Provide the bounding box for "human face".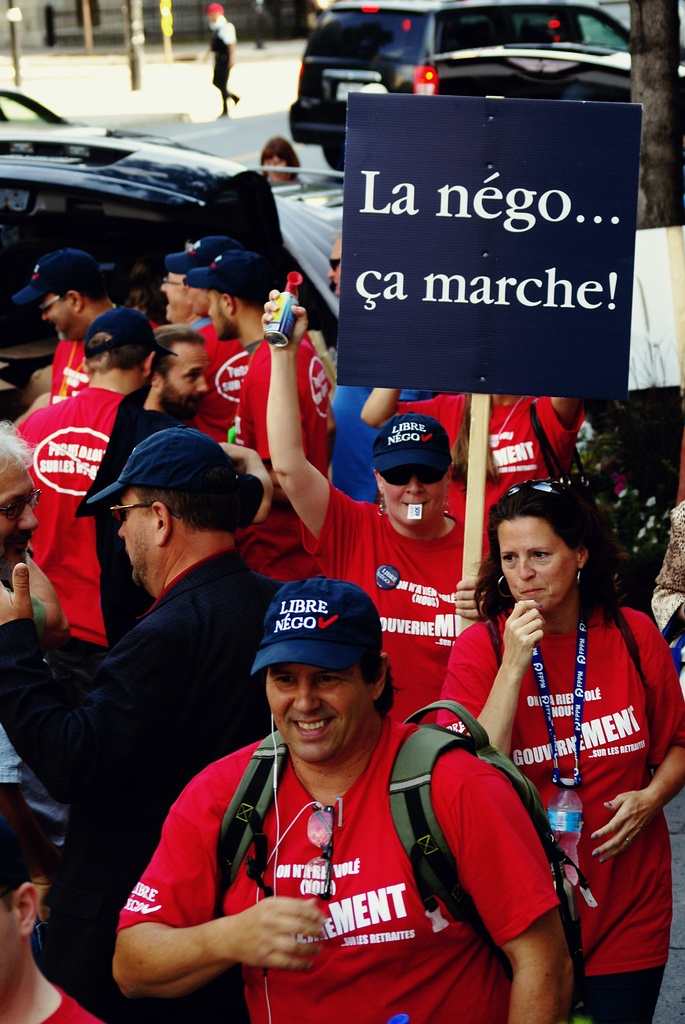
{"left": 157, "top": 273, "right": 191, "bottom": 319}.
